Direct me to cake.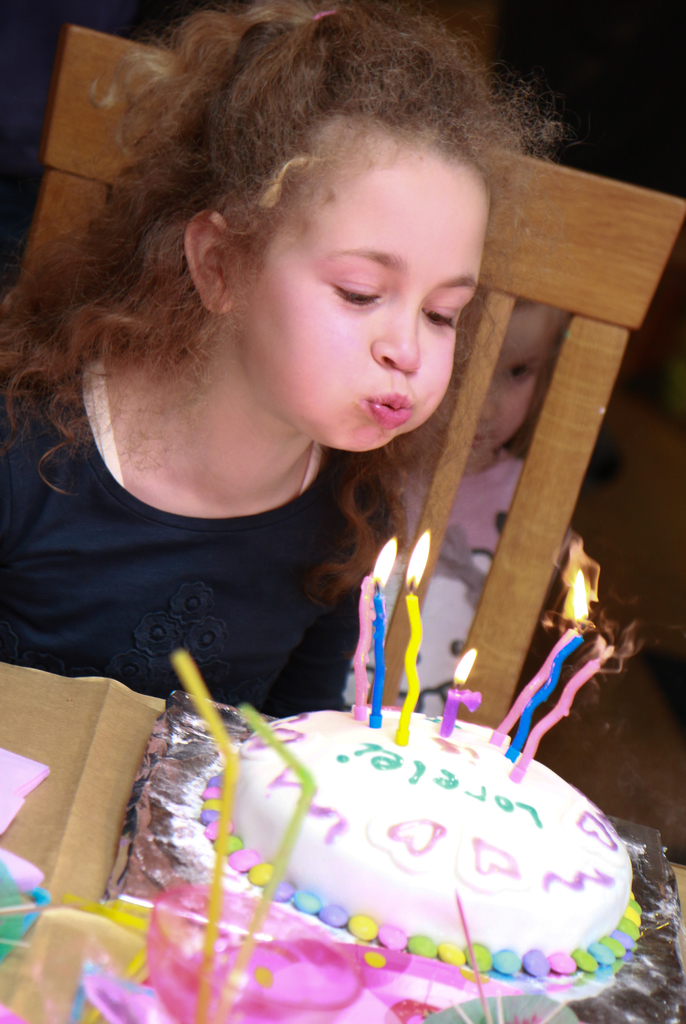
Direction: BBox(199, 706, 629, 975).
